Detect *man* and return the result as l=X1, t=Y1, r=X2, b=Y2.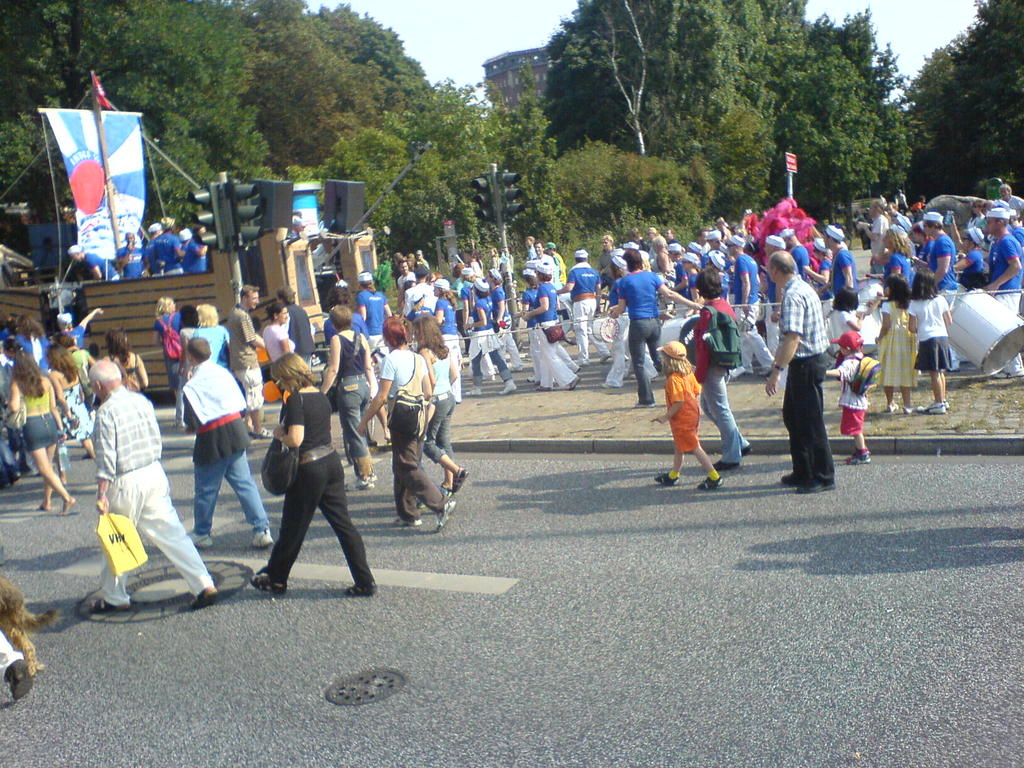
l=414, t=249, r=433, b=270.
